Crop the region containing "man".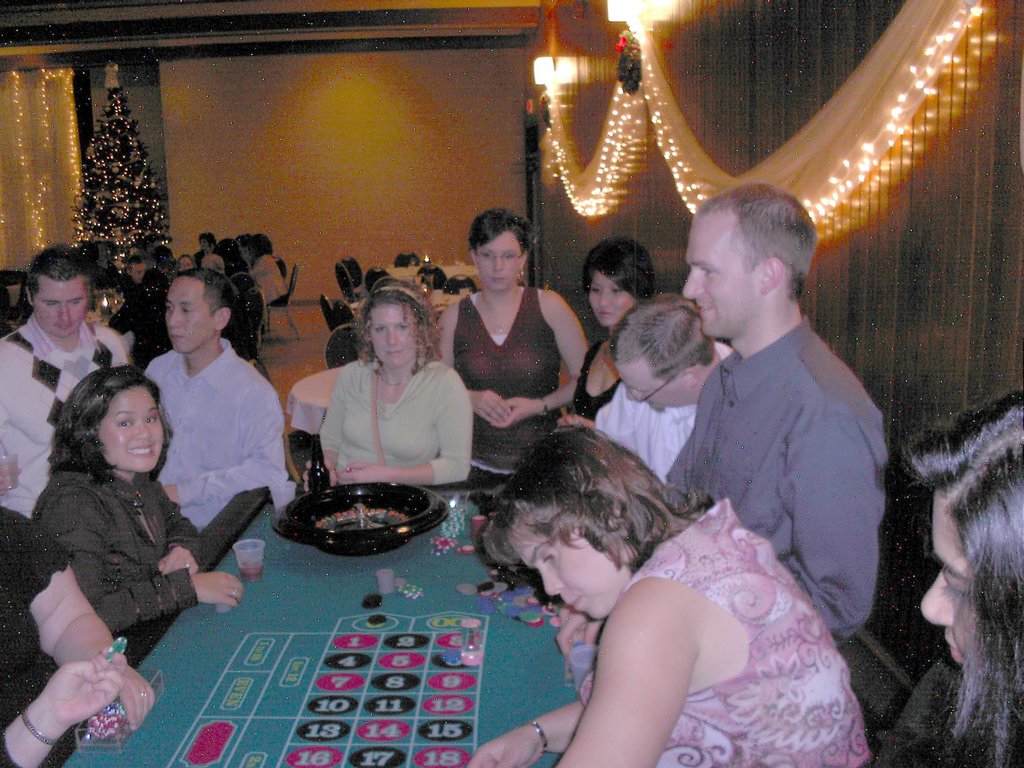
Crop region: rect(630, 179, 908, 611).
